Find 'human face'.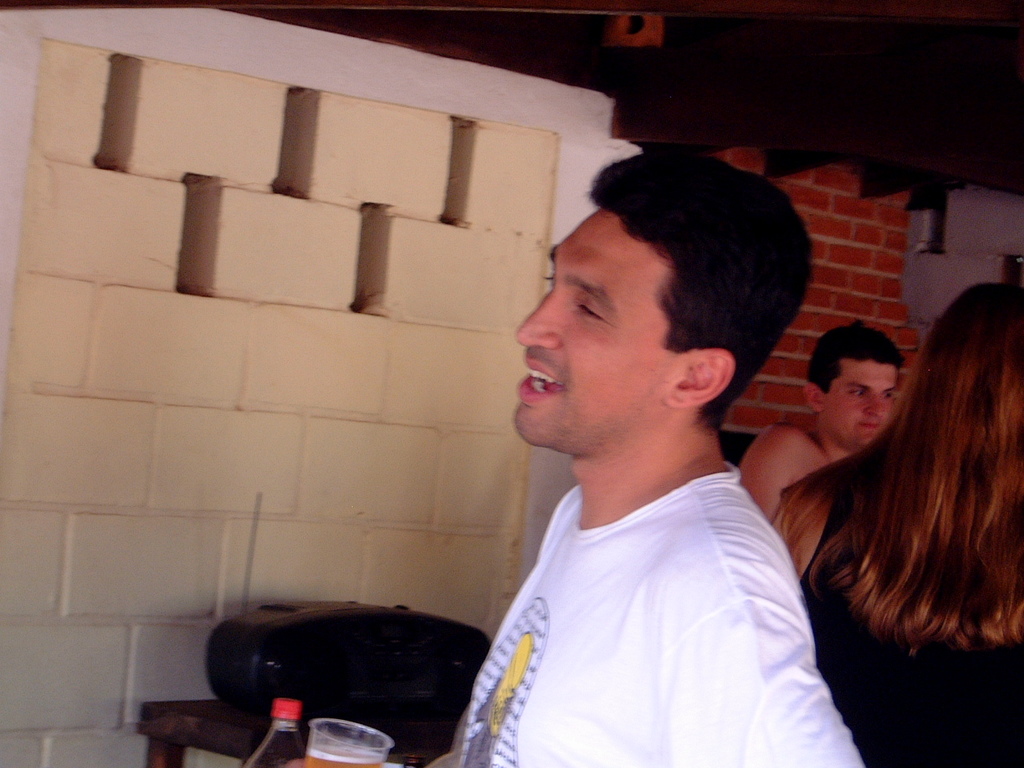
(x1=517, y1=210, x2=671, y2=446).
